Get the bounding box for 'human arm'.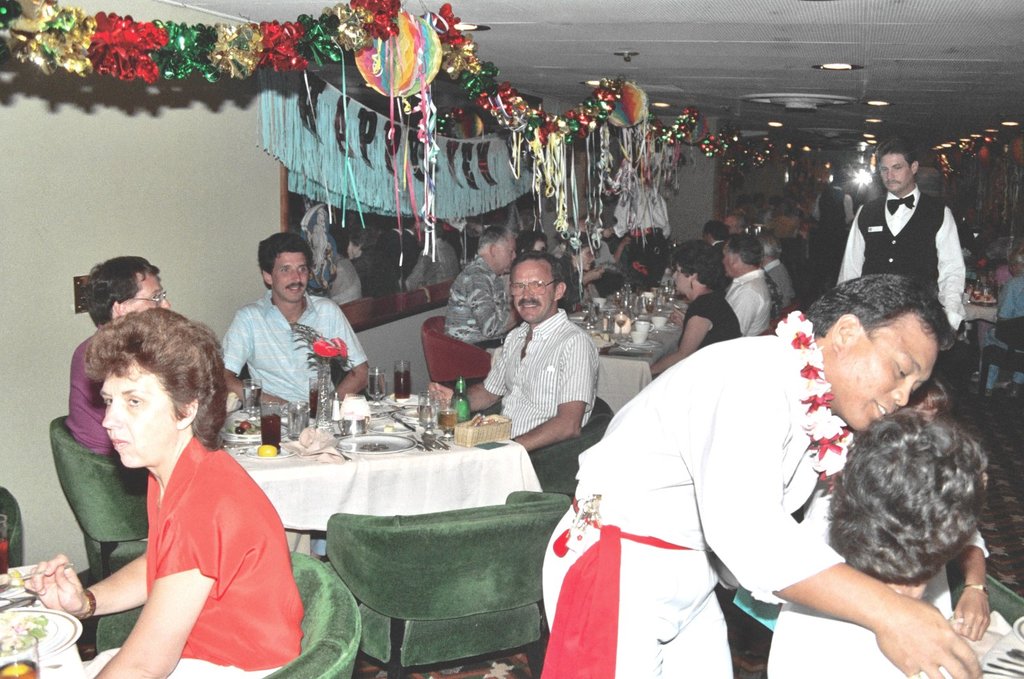
select_region(575, 268, 609, 284).
